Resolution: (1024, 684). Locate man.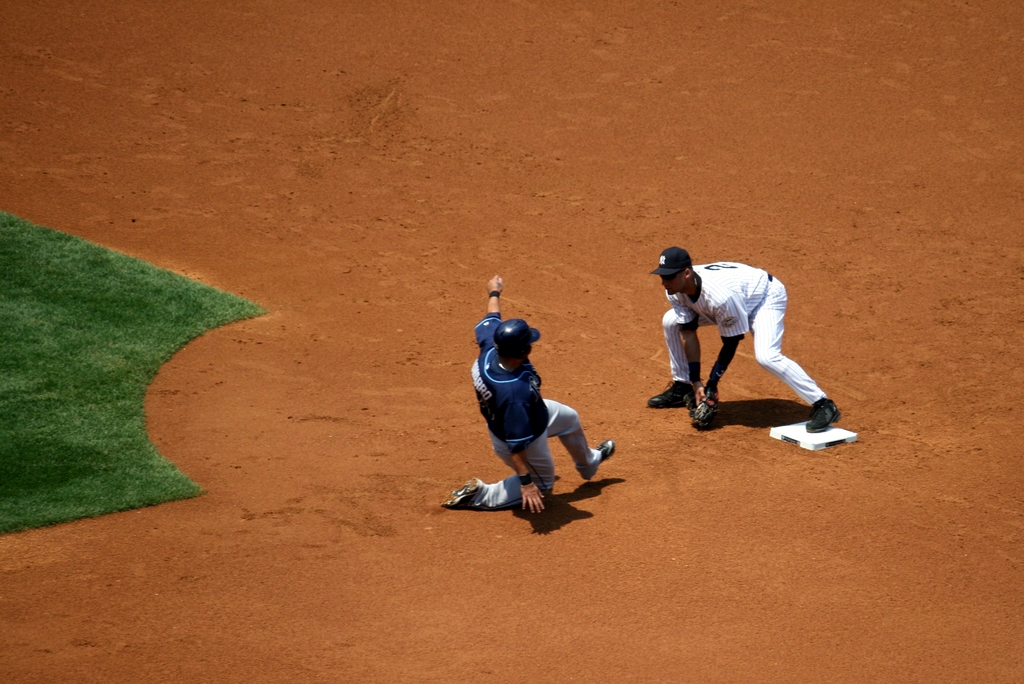
440:275:620:510.
